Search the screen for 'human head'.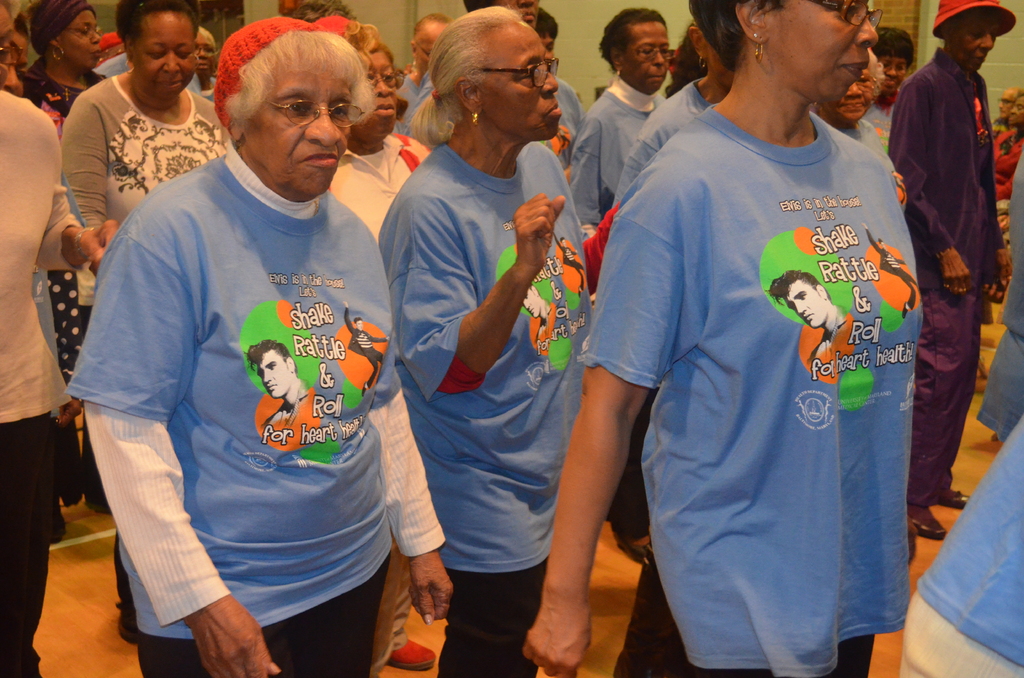
Found at bbox=[317, 16, 406, 140].
